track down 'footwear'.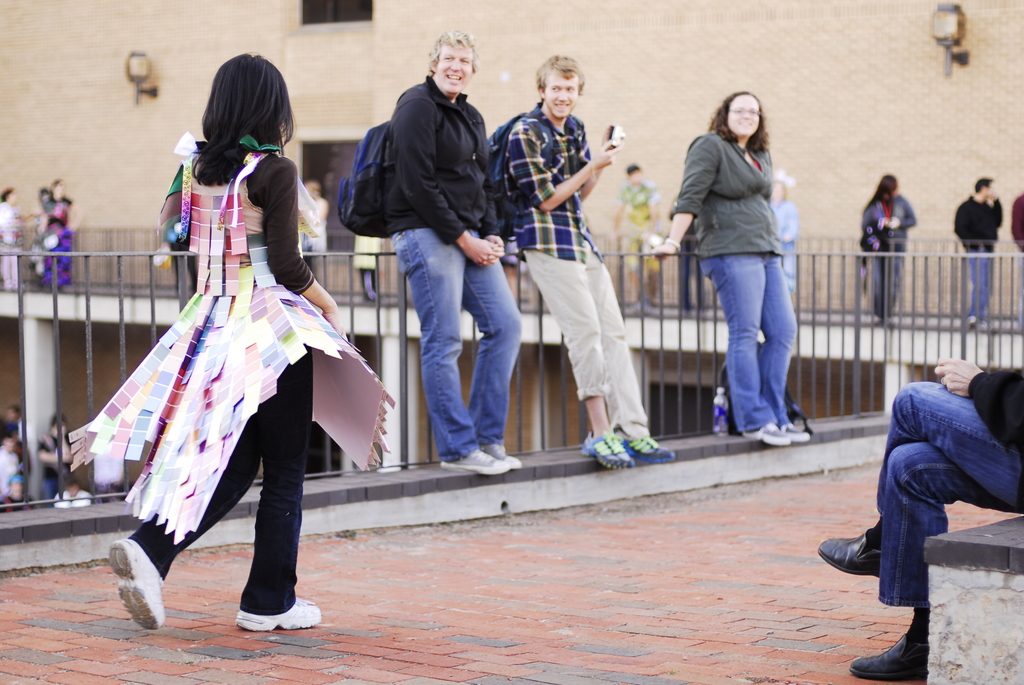
Tracked to [left=231, top=597, right=321, bottom=631].
